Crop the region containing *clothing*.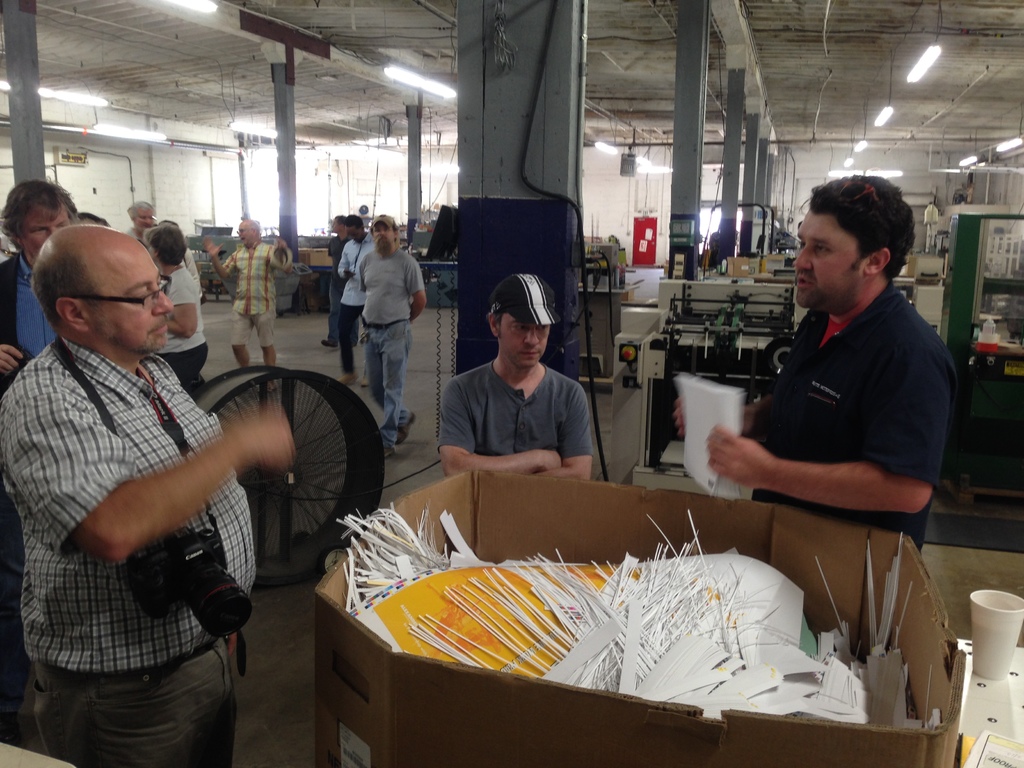
Crop region: 153,264,209,390.
